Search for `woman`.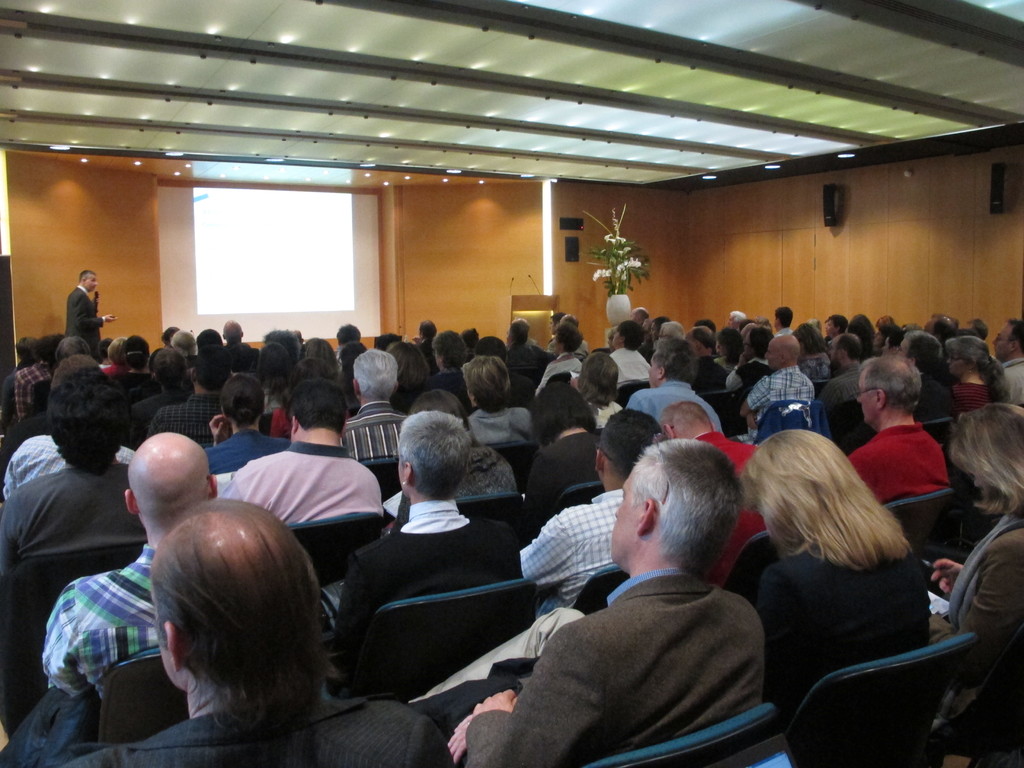
Found at bbox=[0, 382, 147, 595].
